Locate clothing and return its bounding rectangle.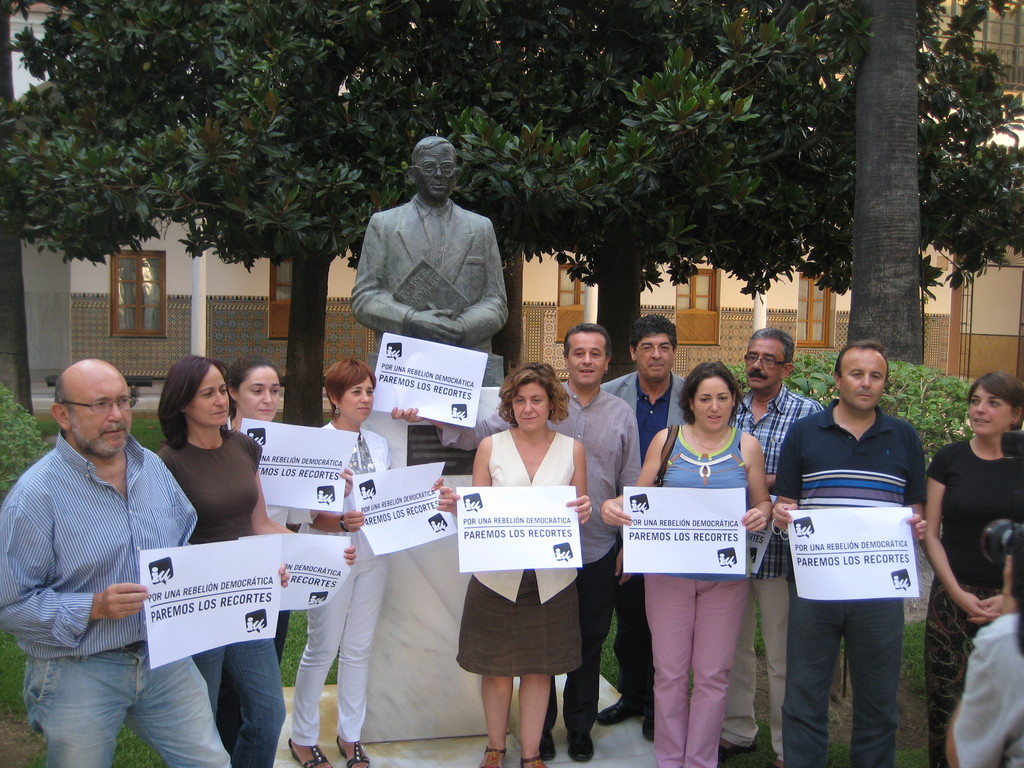
bbox(454, 426, 592, 683).
